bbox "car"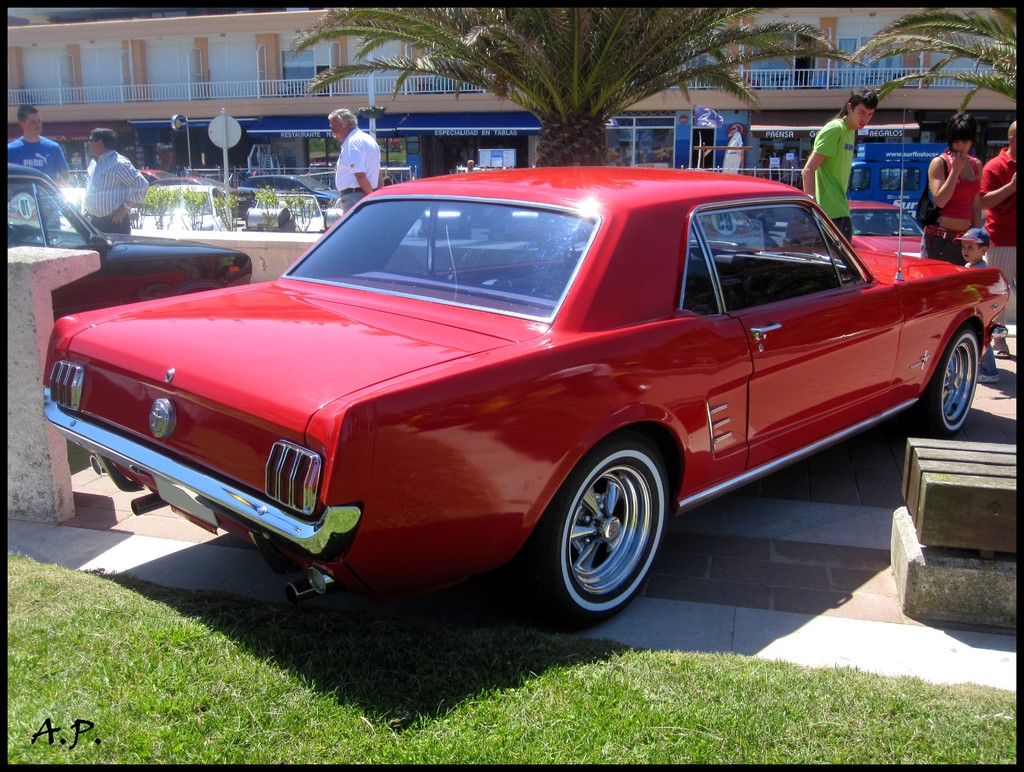
BBox(244, 176, 337, 209)
